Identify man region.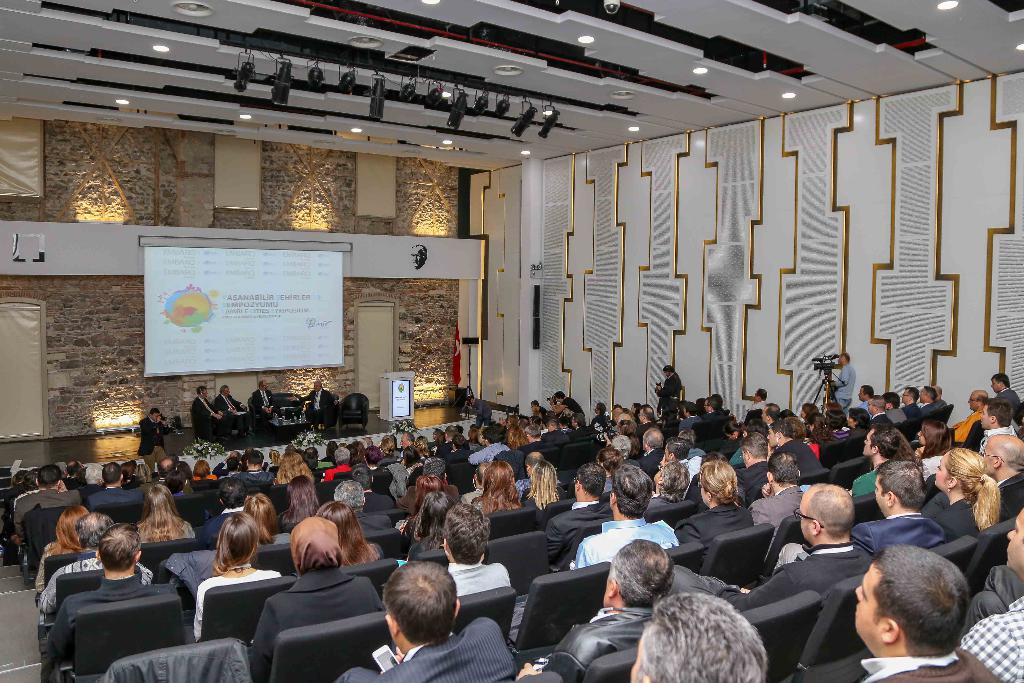
Region: bbox=[668, 483, 874, 612].
